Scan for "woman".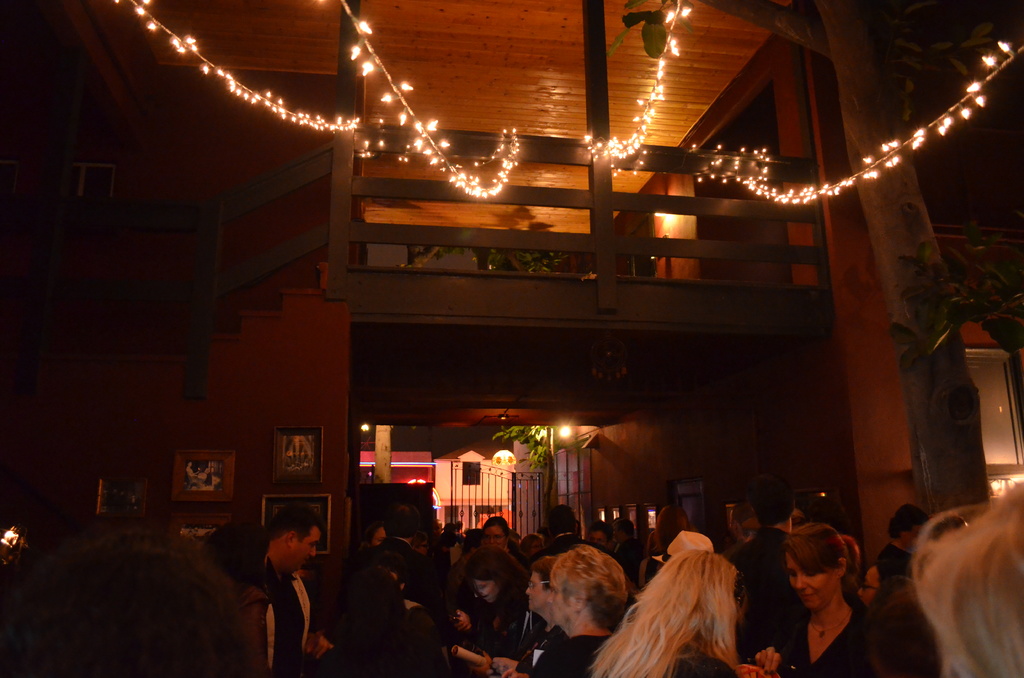
Scan result: 520:549:646:677.
